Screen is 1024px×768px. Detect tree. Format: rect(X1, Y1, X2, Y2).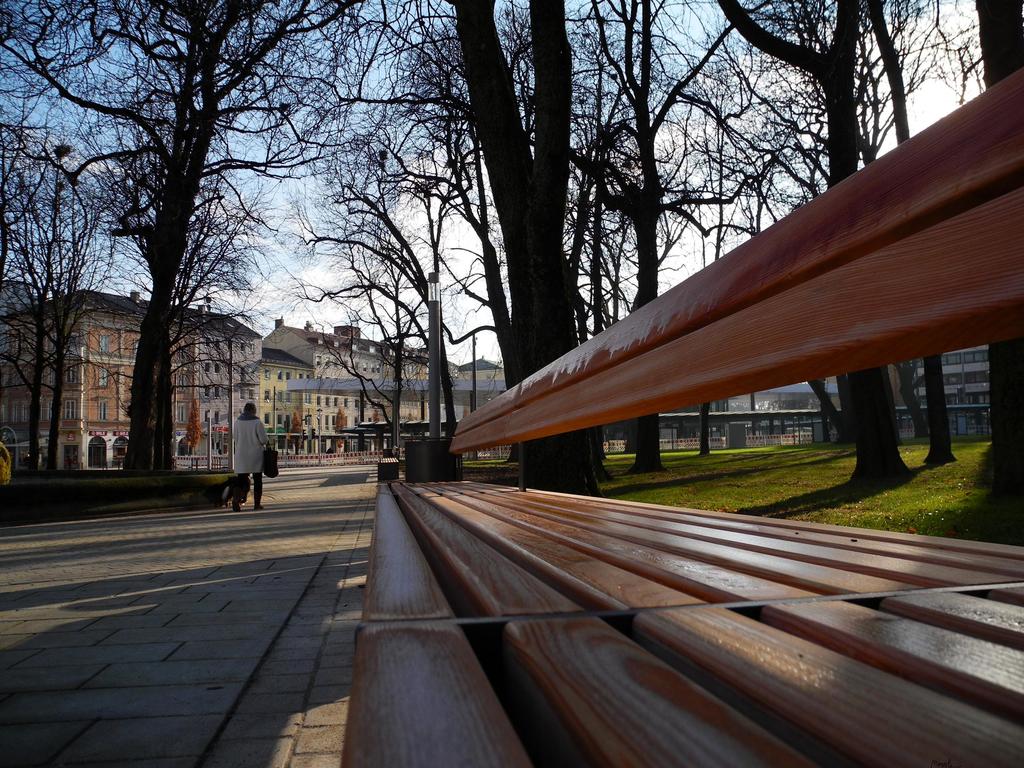
rect(318, 0, 657, 500).
